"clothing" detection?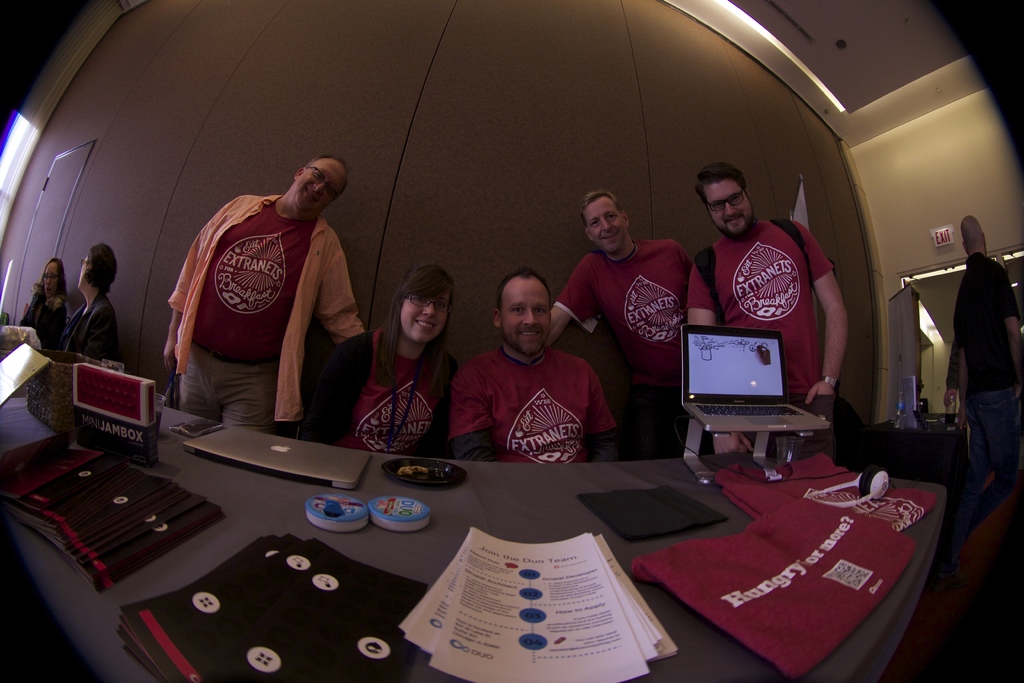
559:239:709:460
